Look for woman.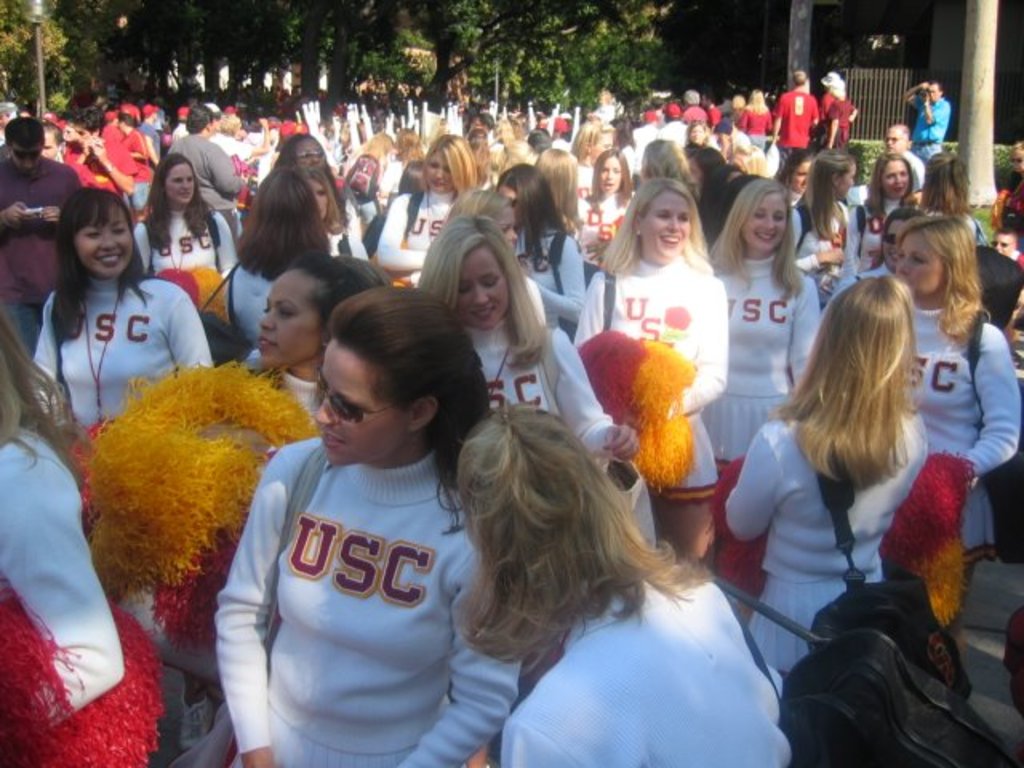
Found: {"x1": 848, "y1": 141, "x2": 928, "y2": 282}.
